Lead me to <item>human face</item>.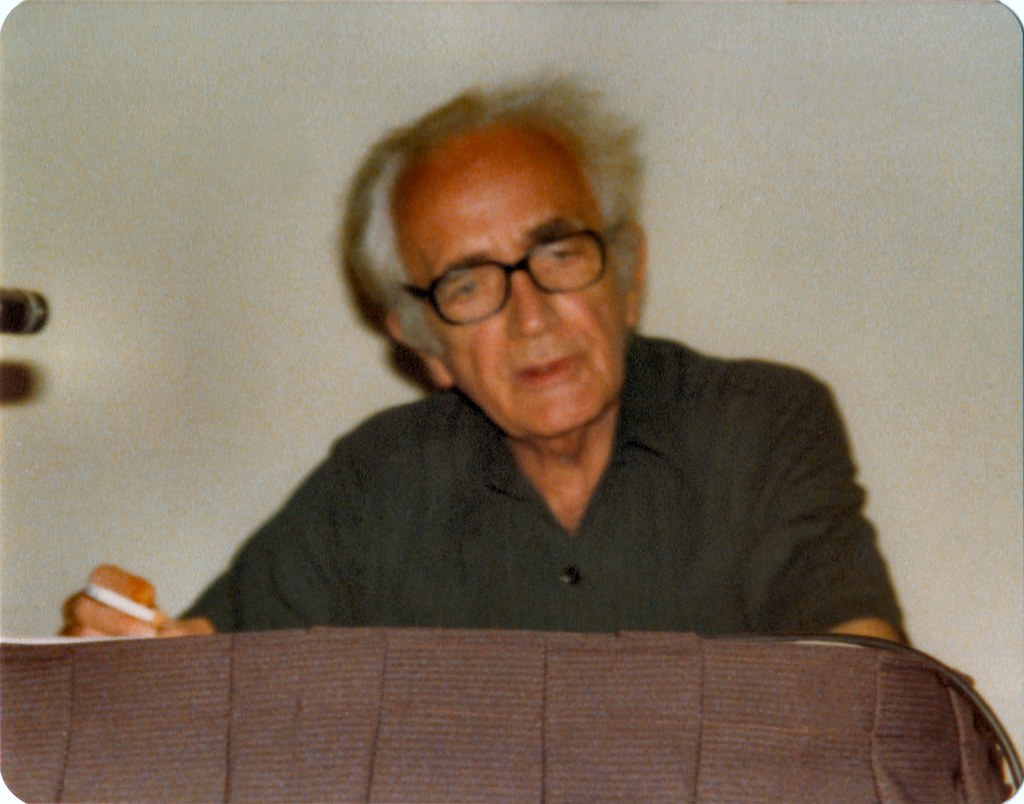
Lead to 414, 174, 626, 439.
